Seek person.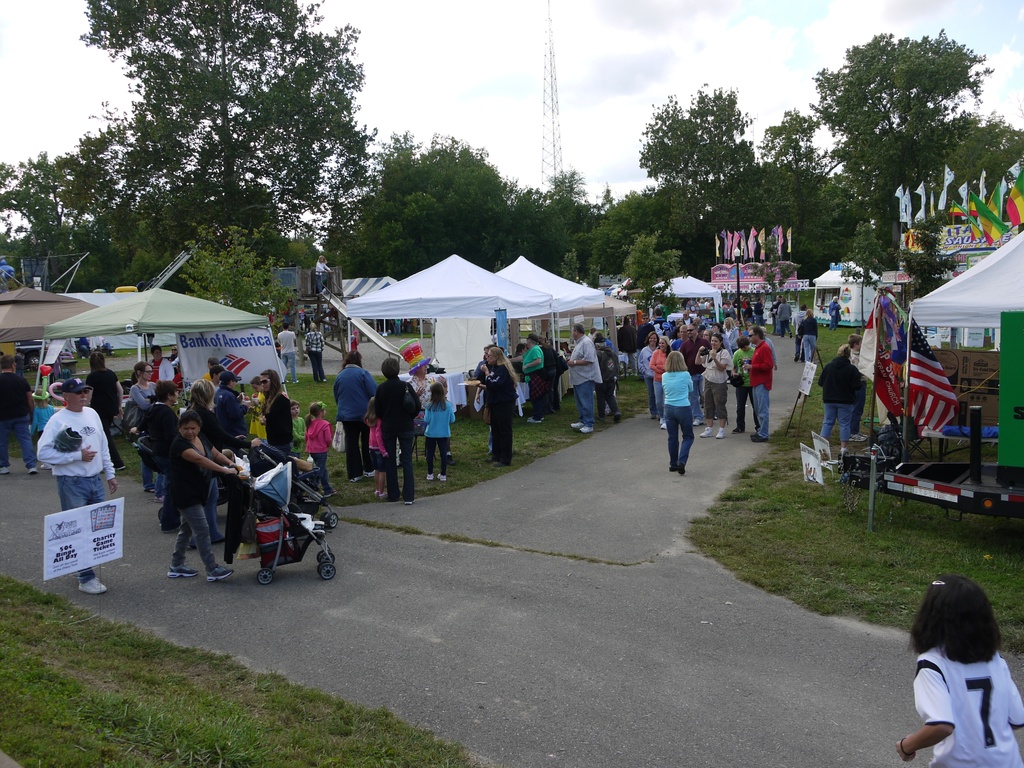
130:360:157:490.
